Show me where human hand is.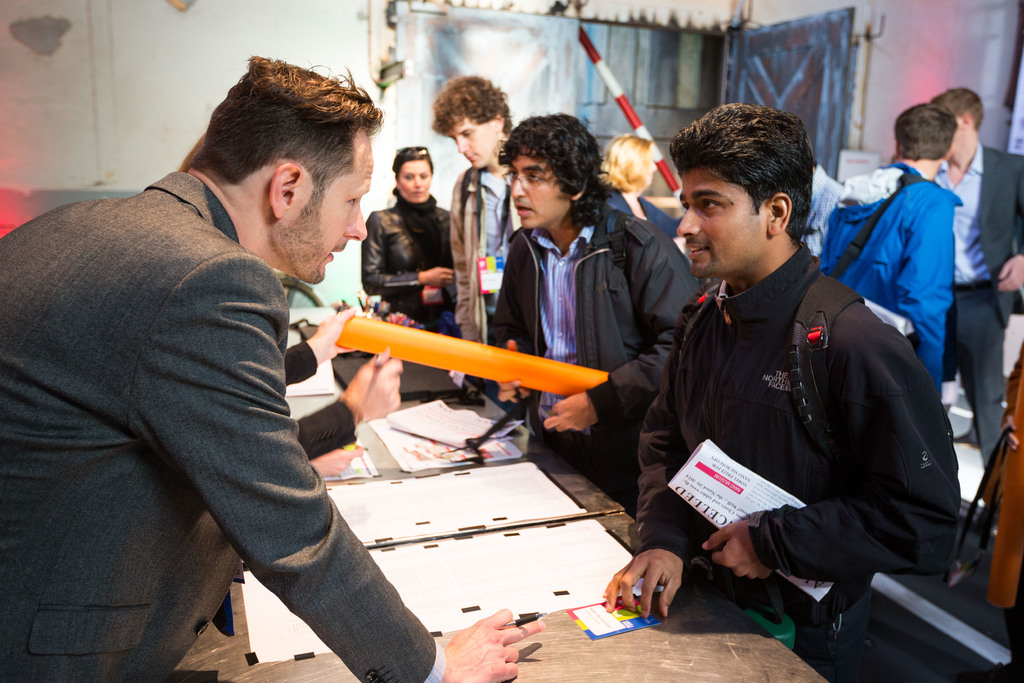
human hand is at box(545, 389, 596, 434).
